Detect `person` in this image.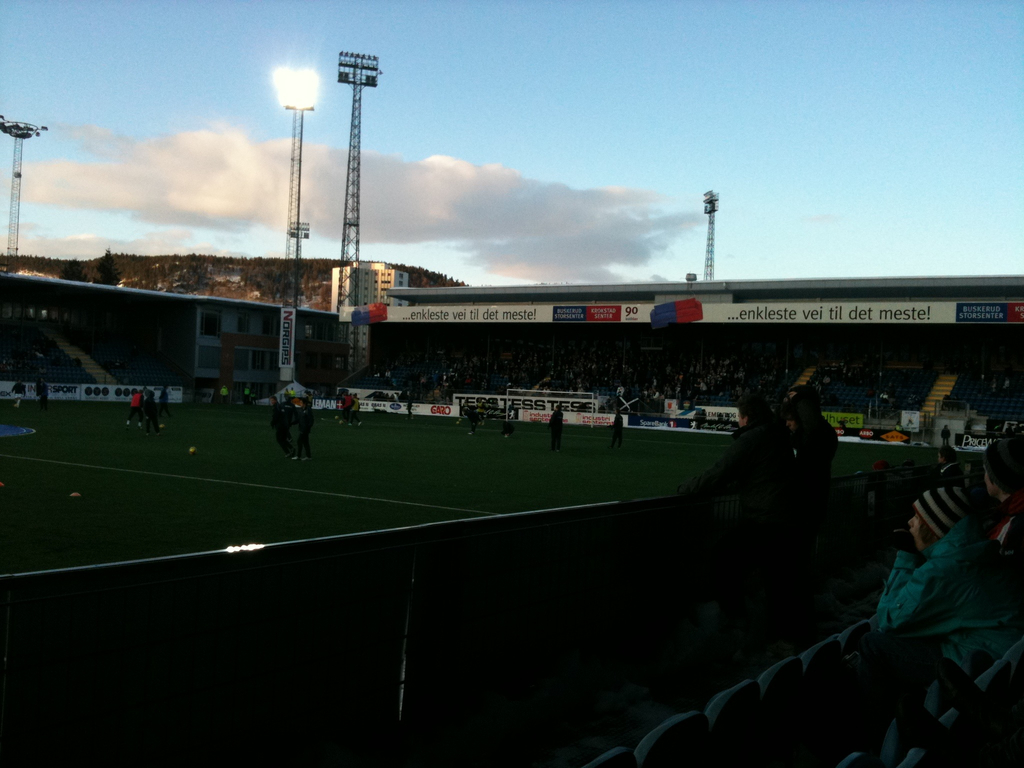
Detection: 141/384/154/425.
